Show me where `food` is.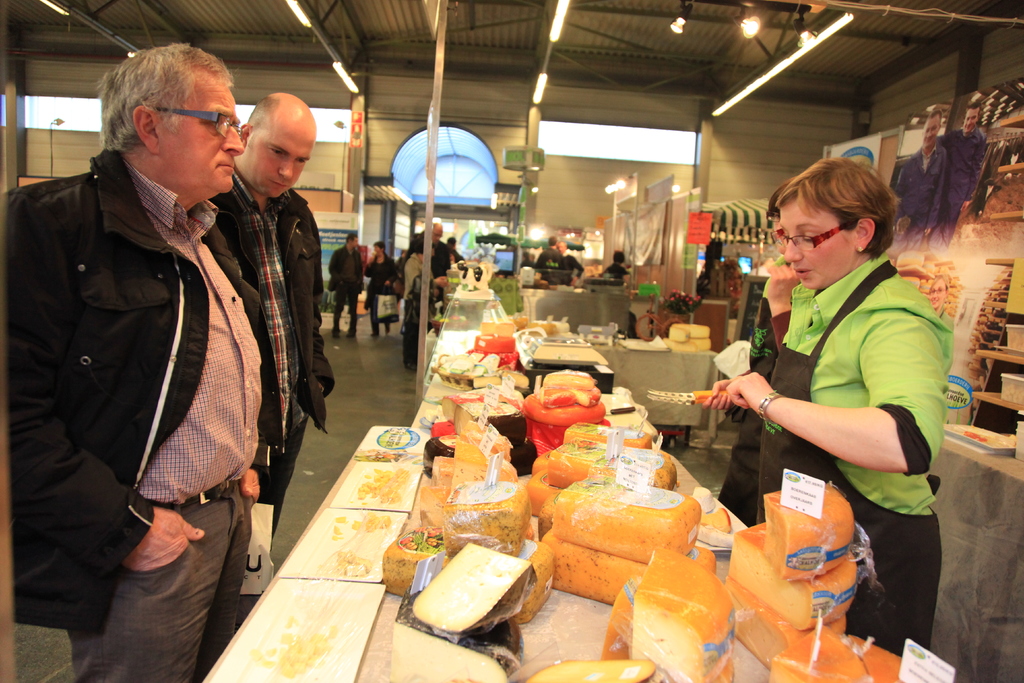
`food` is at l=444, t=481, r=529, b=554.
